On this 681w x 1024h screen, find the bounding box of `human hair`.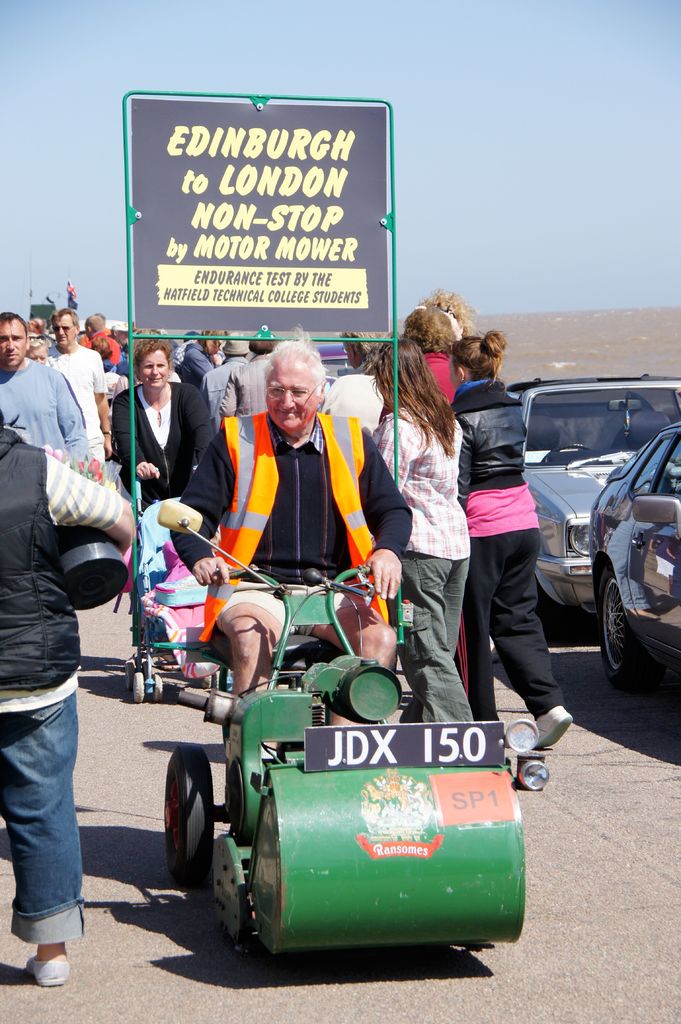
Bounding box: <region>376, 333, 454, 456</region>.
